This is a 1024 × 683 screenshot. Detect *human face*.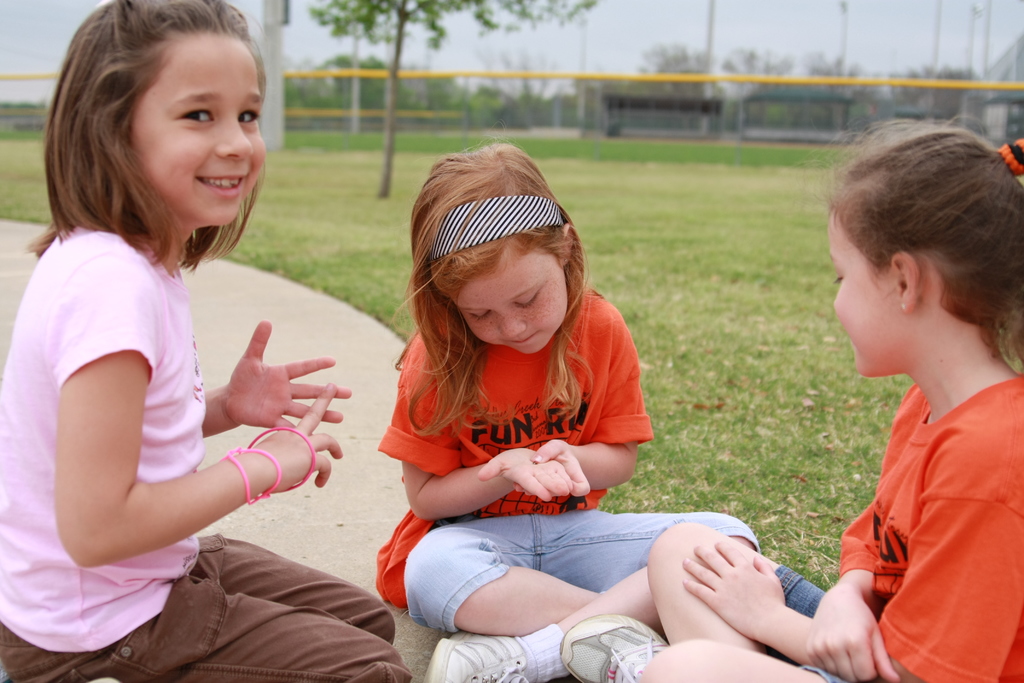
pyautogui.locateOnScreen(449, 241, 570, 359).
